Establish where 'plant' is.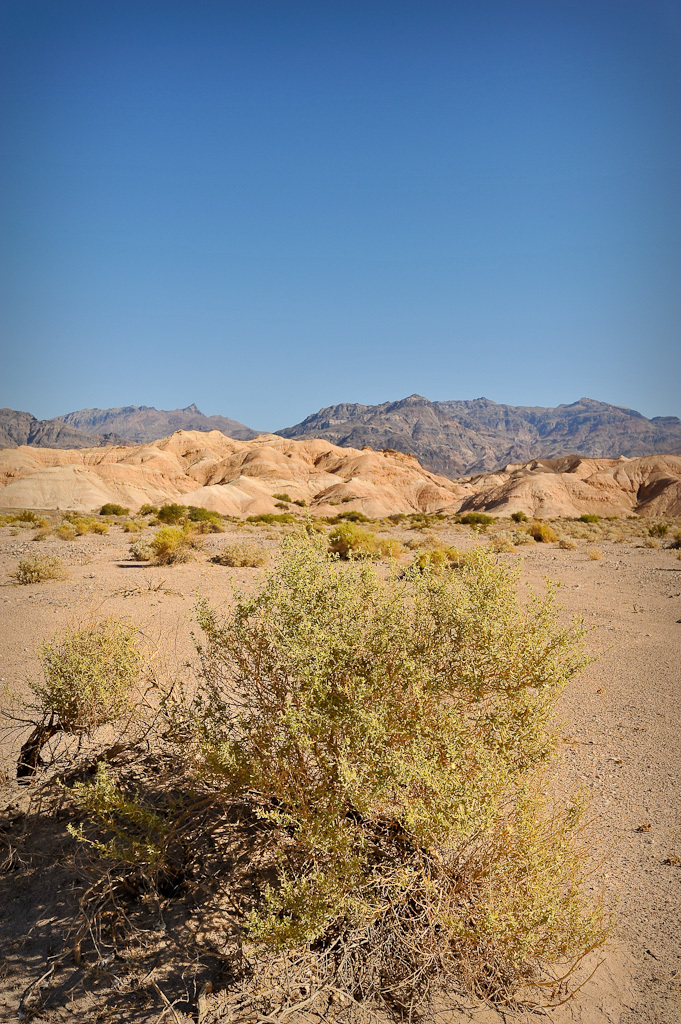
Established at [292, 516, 327, 533].
